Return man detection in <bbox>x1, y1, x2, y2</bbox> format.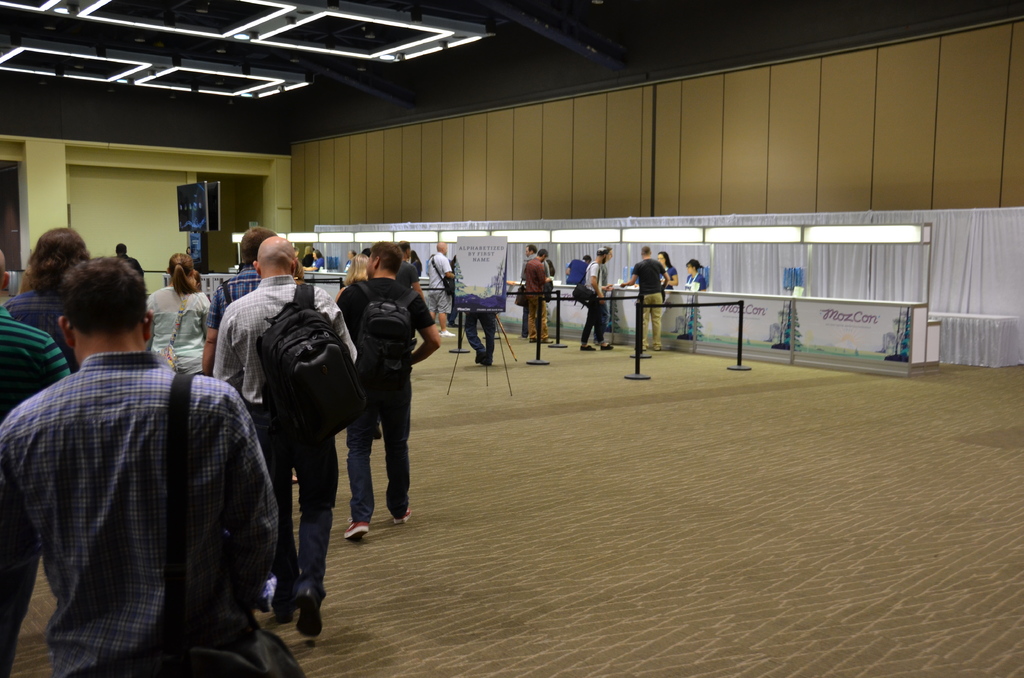
<bbox>337, 243, 442, 538</bbox>.
